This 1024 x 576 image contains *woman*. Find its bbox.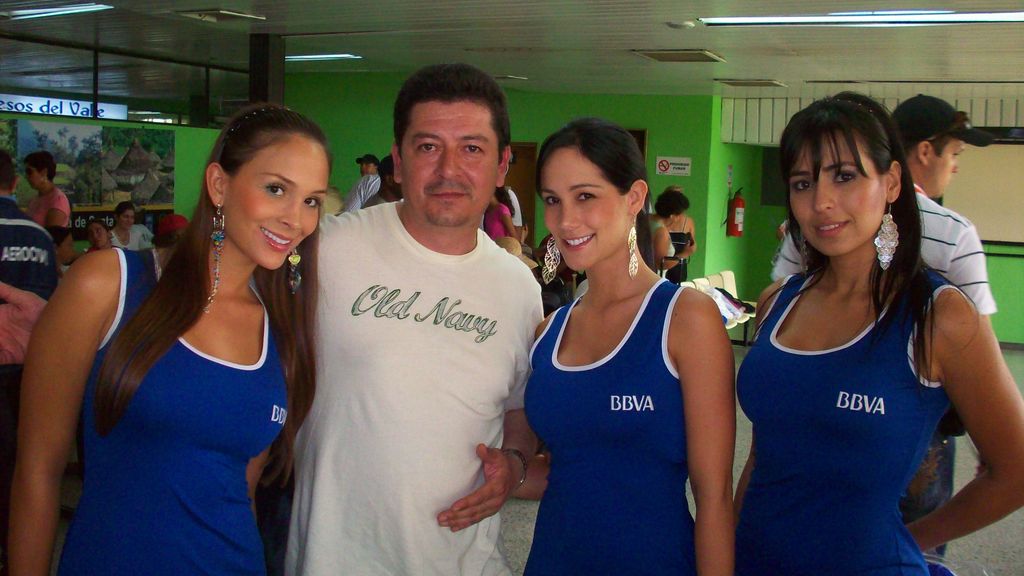
bbox(644, 191, 698, 280).
